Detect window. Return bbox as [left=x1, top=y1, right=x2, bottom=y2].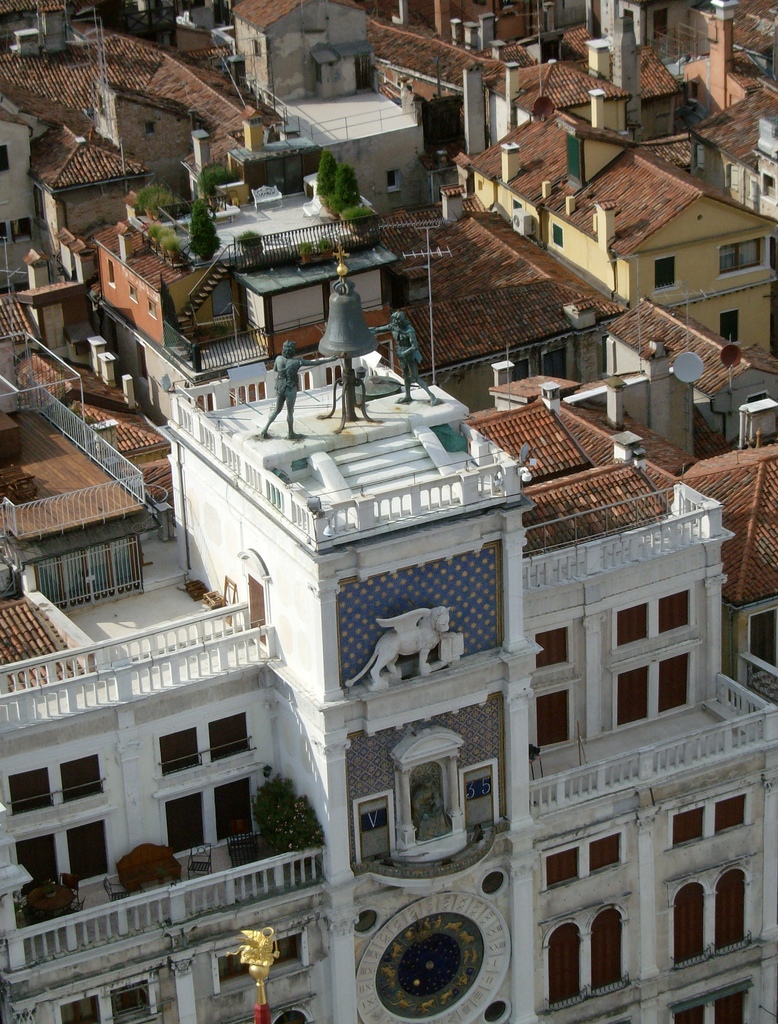
[left=214, top=777, right=259, bottom=840].
